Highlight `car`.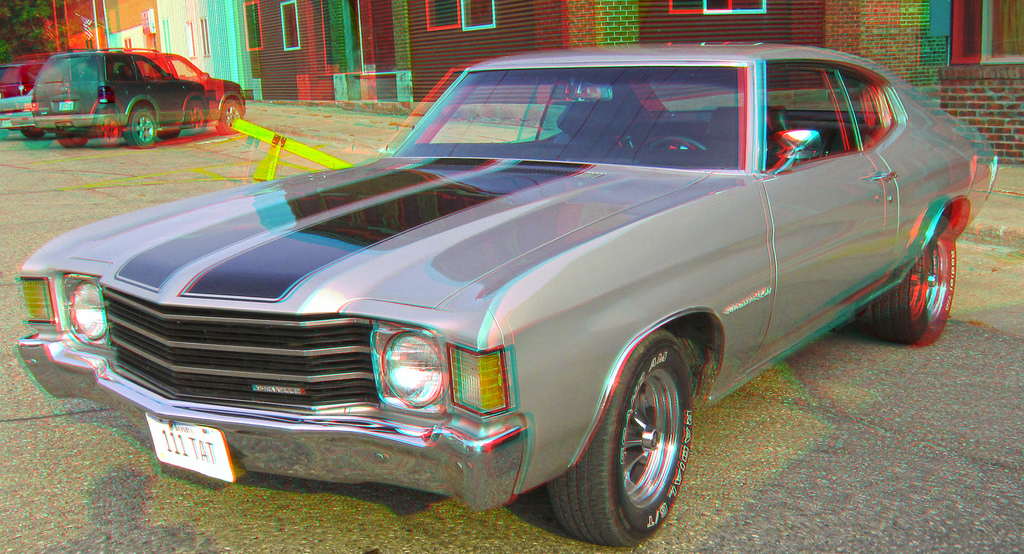
Highlighted region: bbox(27, 51, 250, 149).
